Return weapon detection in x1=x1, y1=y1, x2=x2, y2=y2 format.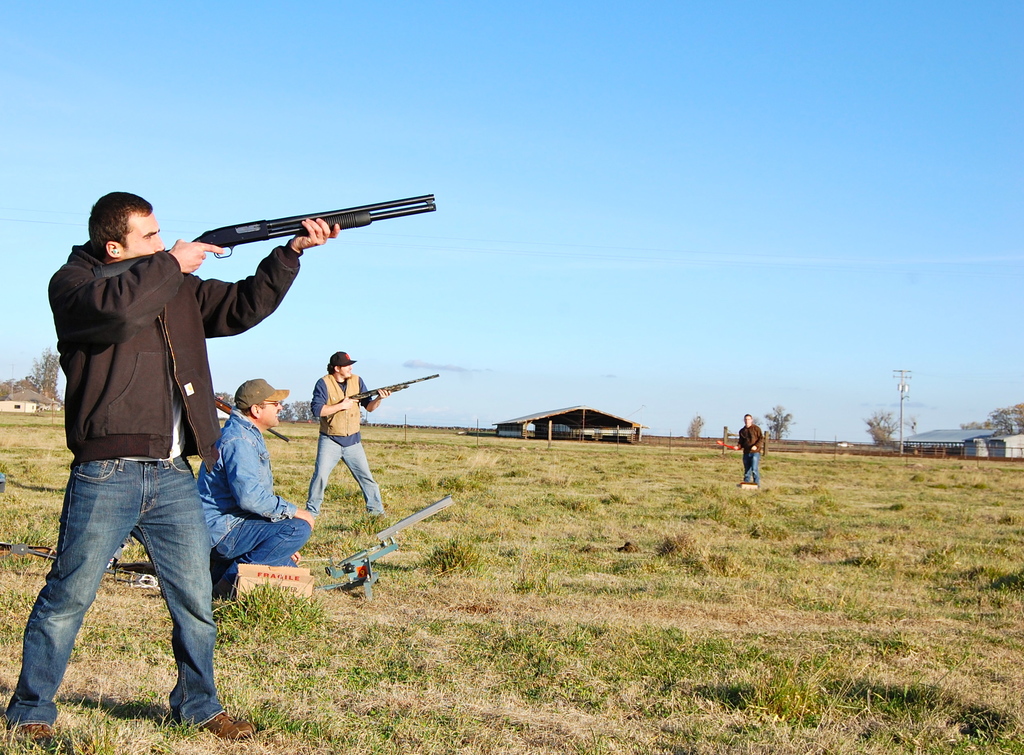
x1=86, y1=191, x2=440, y2=275.
